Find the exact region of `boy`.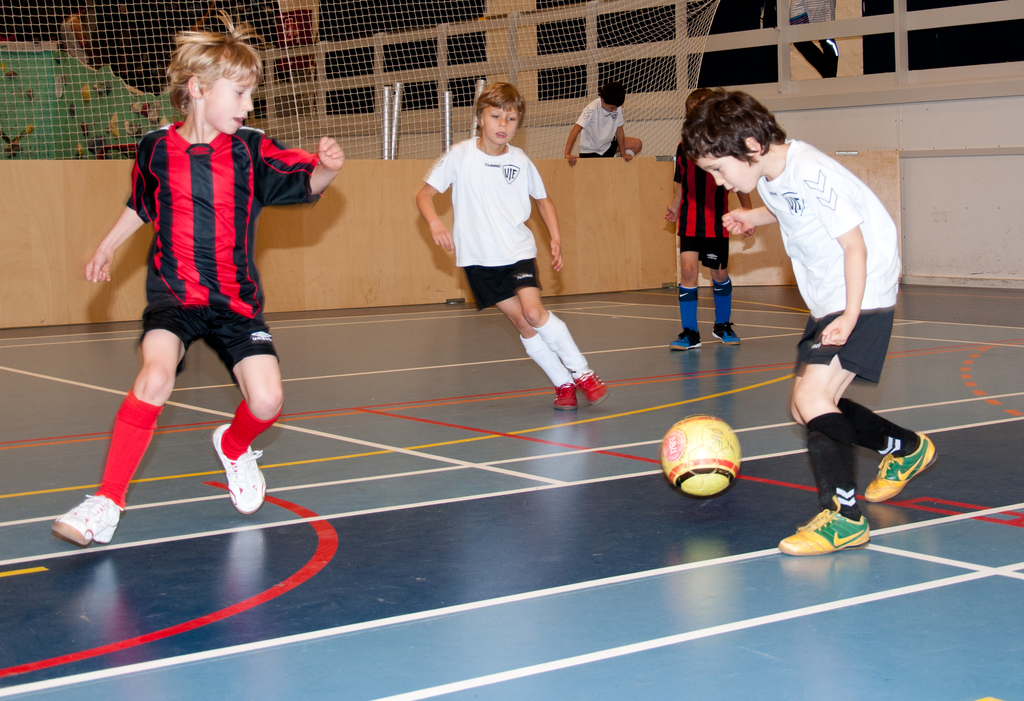
Exact region: bbox(415, 81, 610, 411).
